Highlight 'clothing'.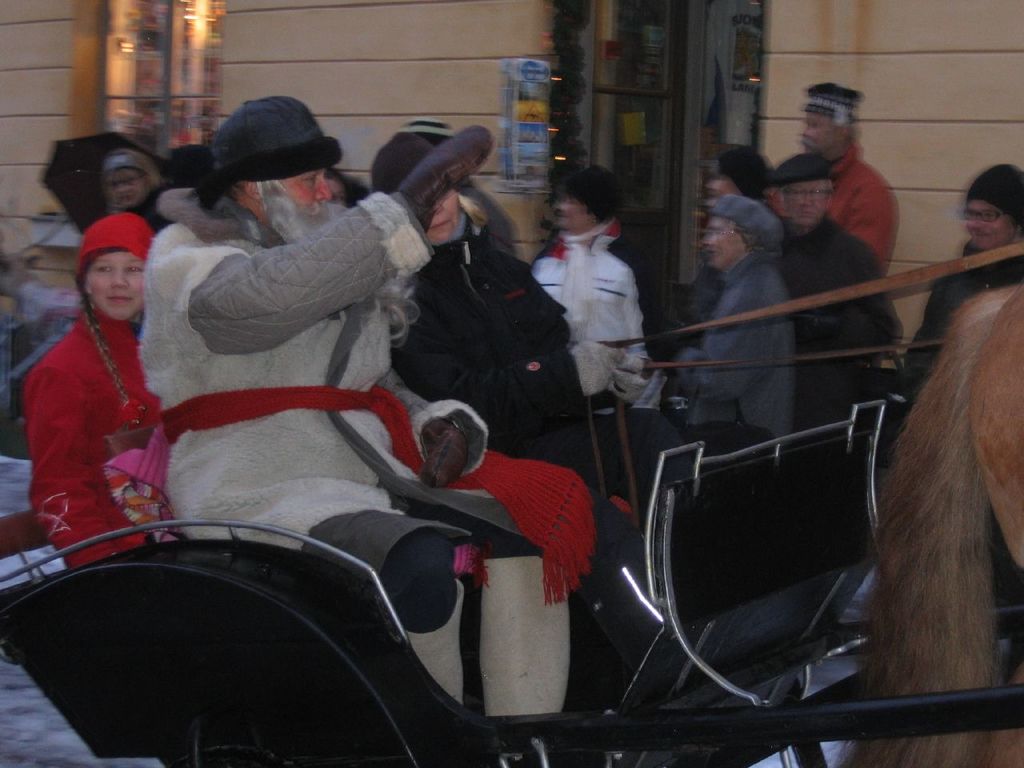
Highlighted region: detection(530, 222, 650, 366).
